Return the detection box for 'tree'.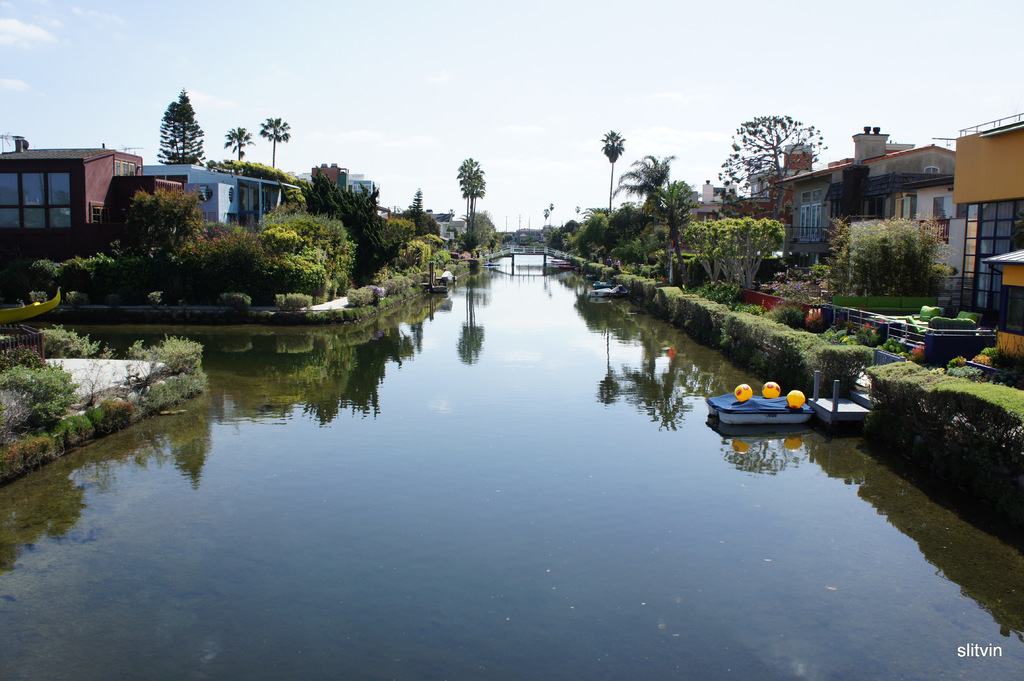
541/204/551/227.
